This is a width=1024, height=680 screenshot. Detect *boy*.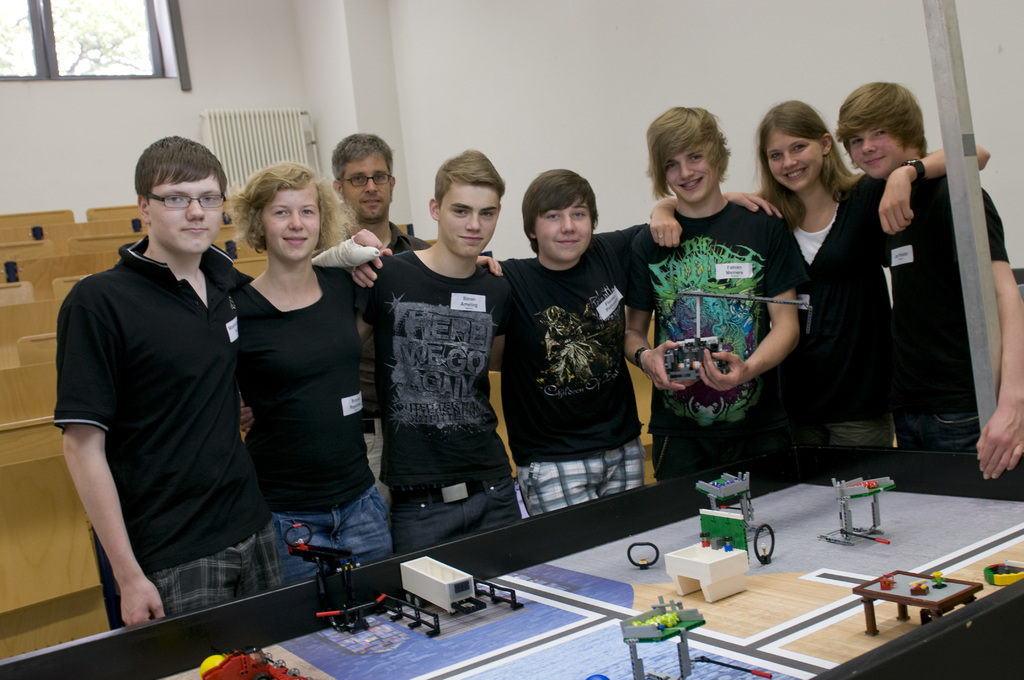
bbox=[624, 104, 799, 482].
